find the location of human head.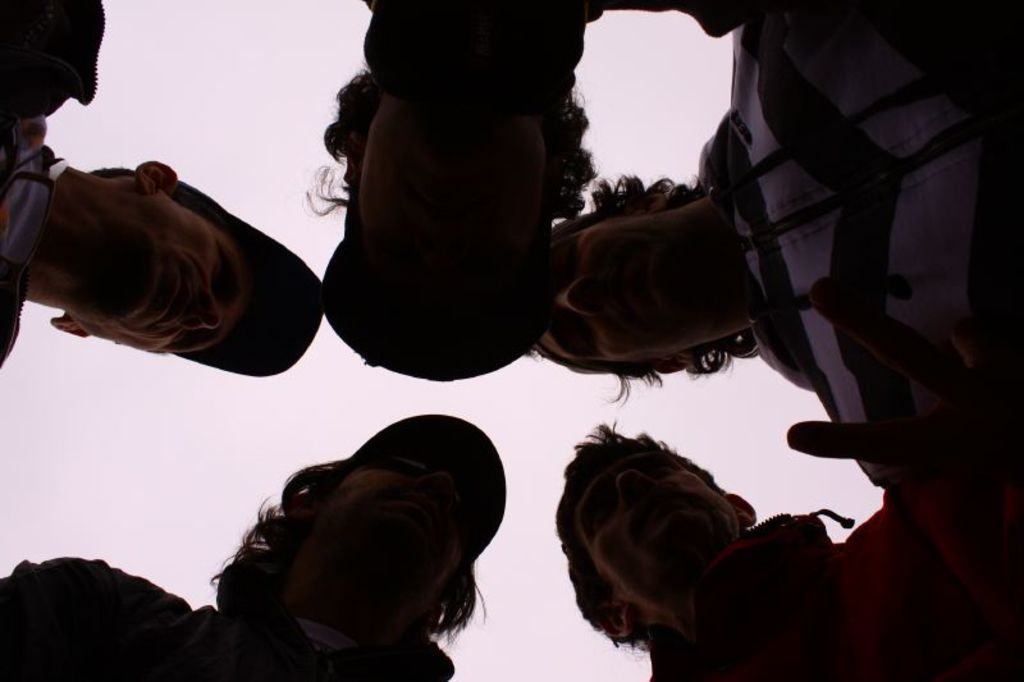
Location: select_region(8, 44, 106, 132).
